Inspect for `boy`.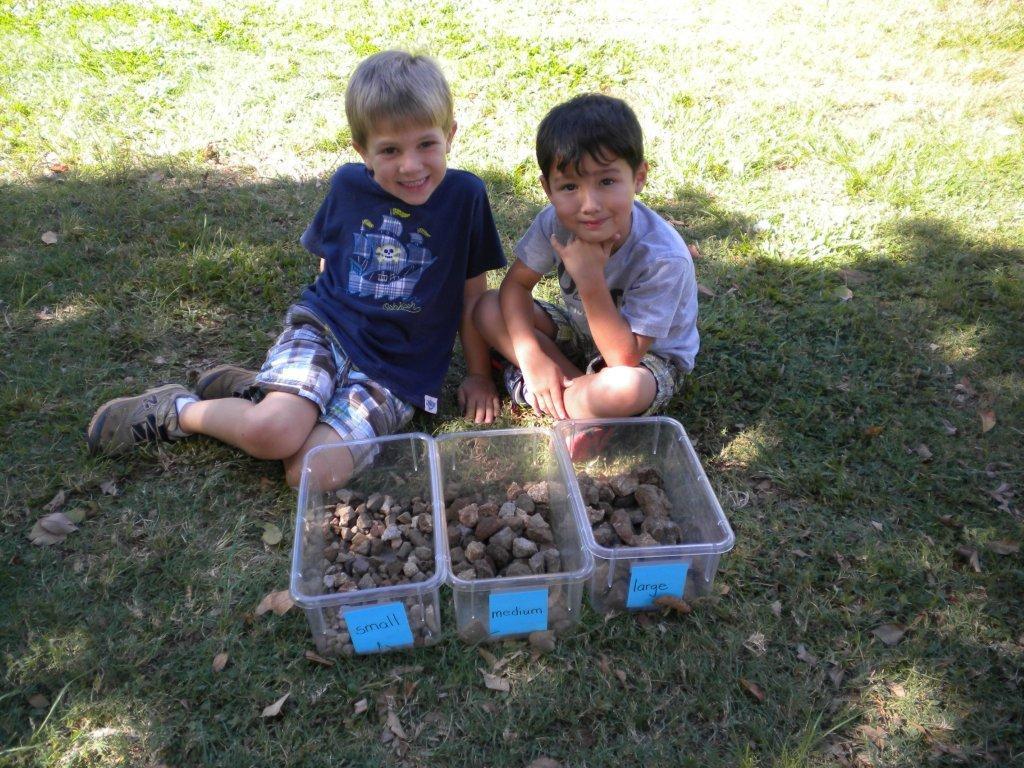
Inspection: rect(469, 103, 717, 467).
